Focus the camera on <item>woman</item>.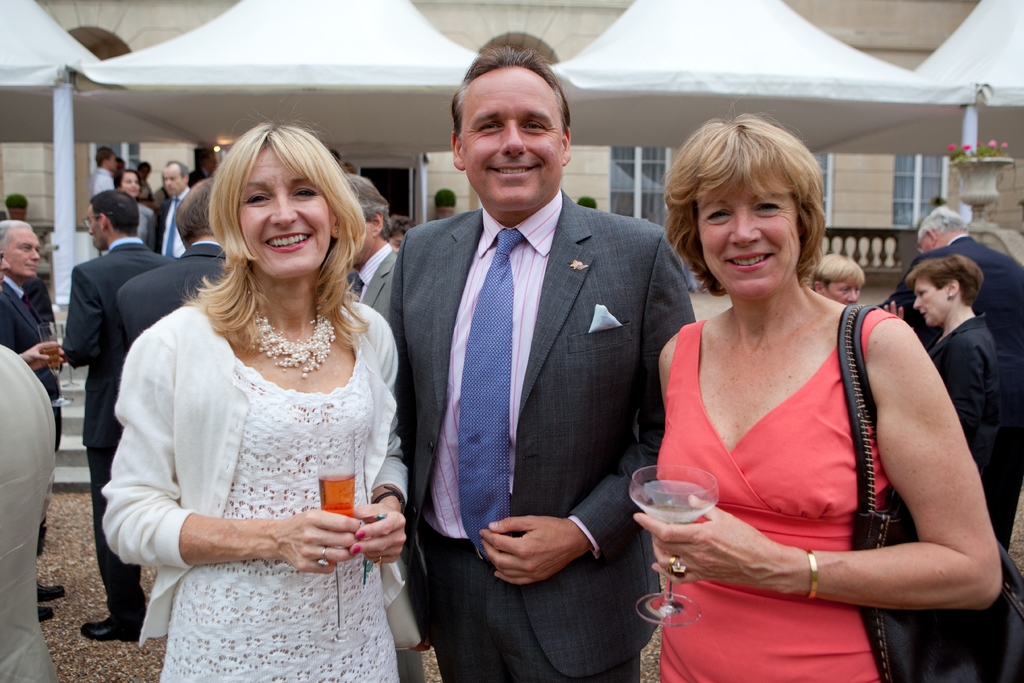
Focus region: bbox=(97, 122, 411, 682).
